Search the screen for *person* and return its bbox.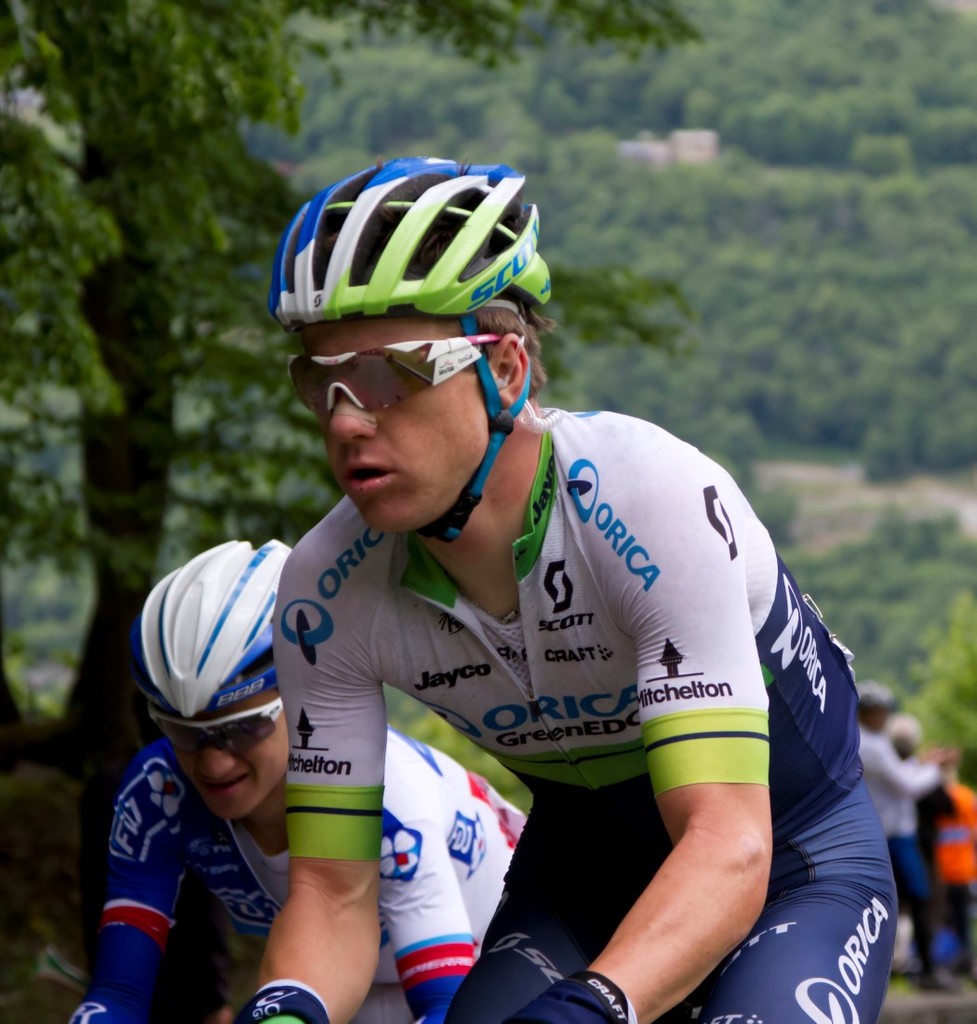
Found: region(58, 530, 544, 1023).
